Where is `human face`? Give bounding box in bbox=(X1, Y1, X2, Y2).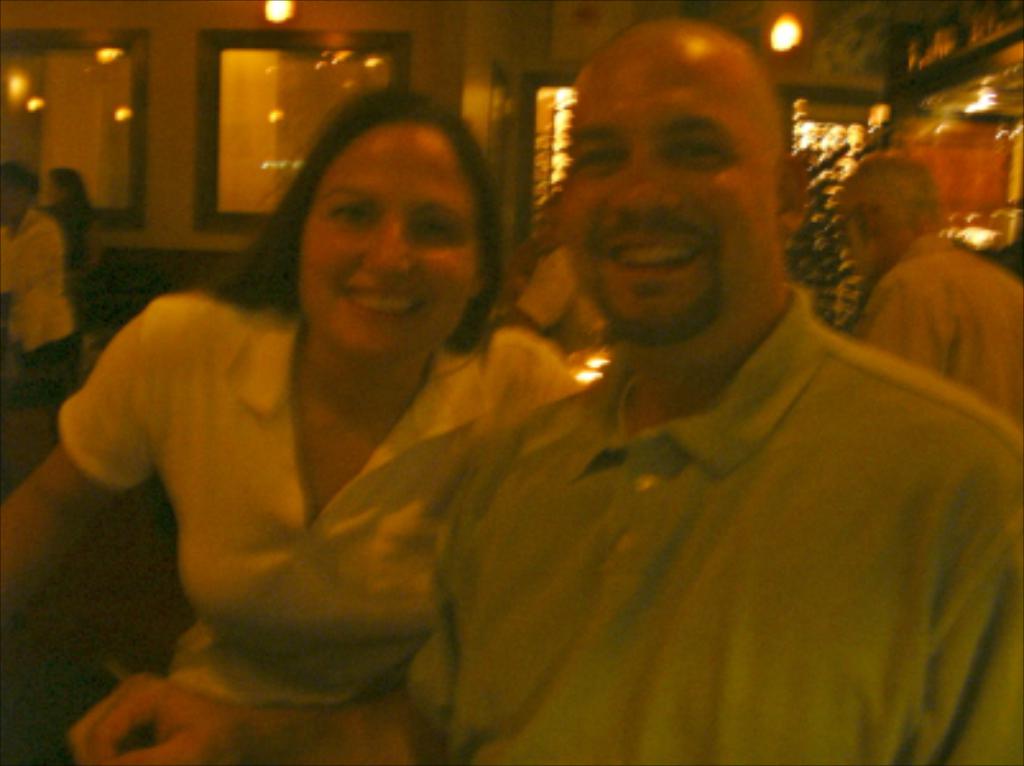
bbox=(304, 120, 483, 357).
